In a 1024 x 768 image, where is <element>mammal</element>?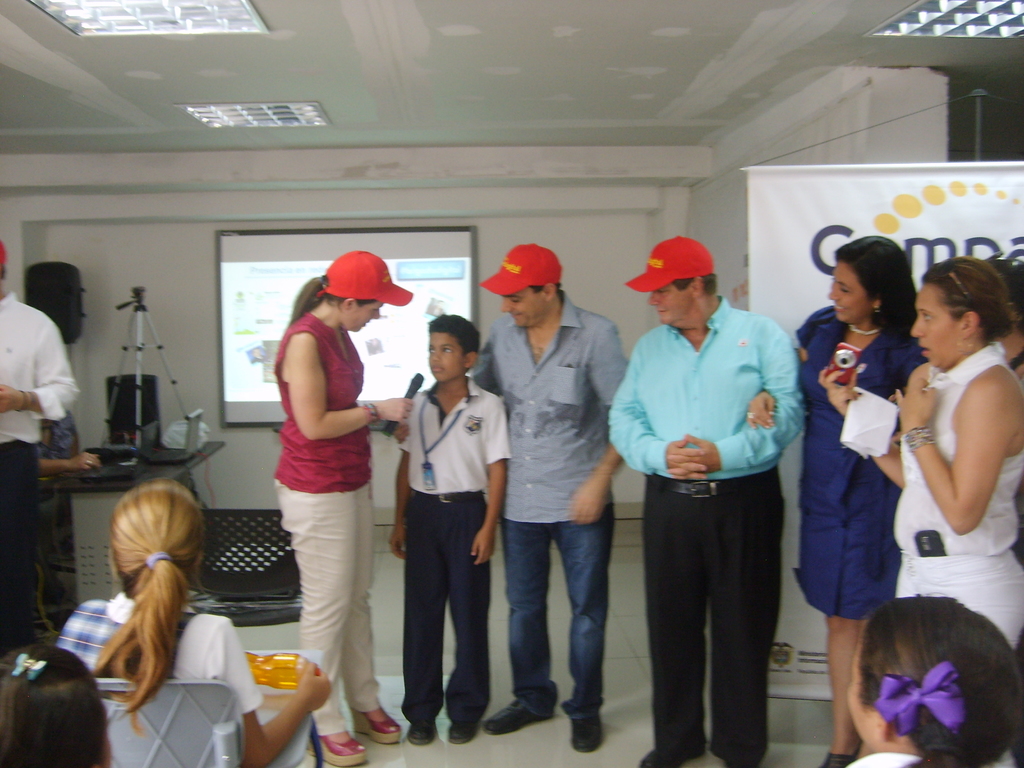
(left=746, top=236, right=928, bottom=767).
